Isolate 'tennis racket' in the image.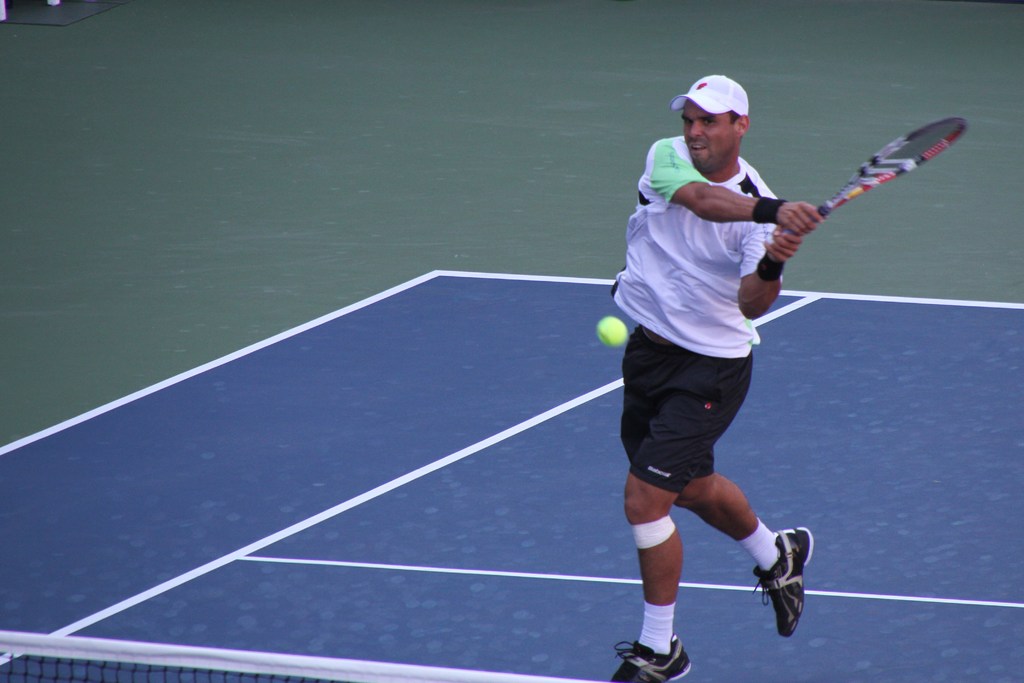
Isolated region: select_region(783, 117, 966, 238).
